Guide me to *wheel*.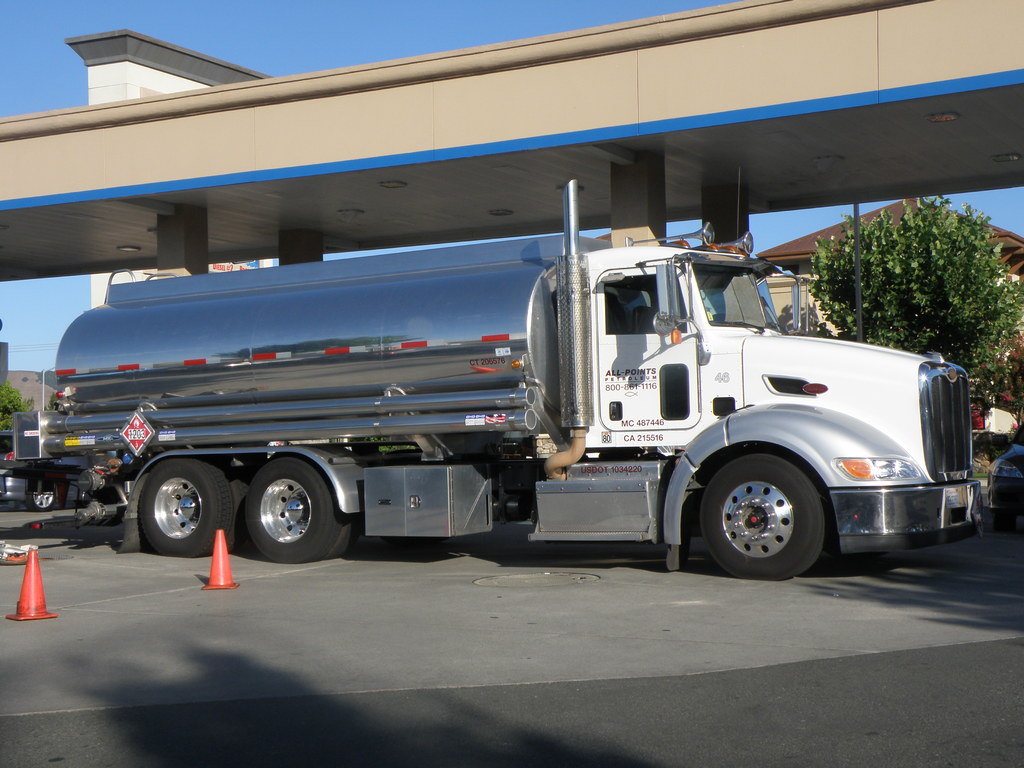
Guidance: BBox(697, 452, 827, 588).
